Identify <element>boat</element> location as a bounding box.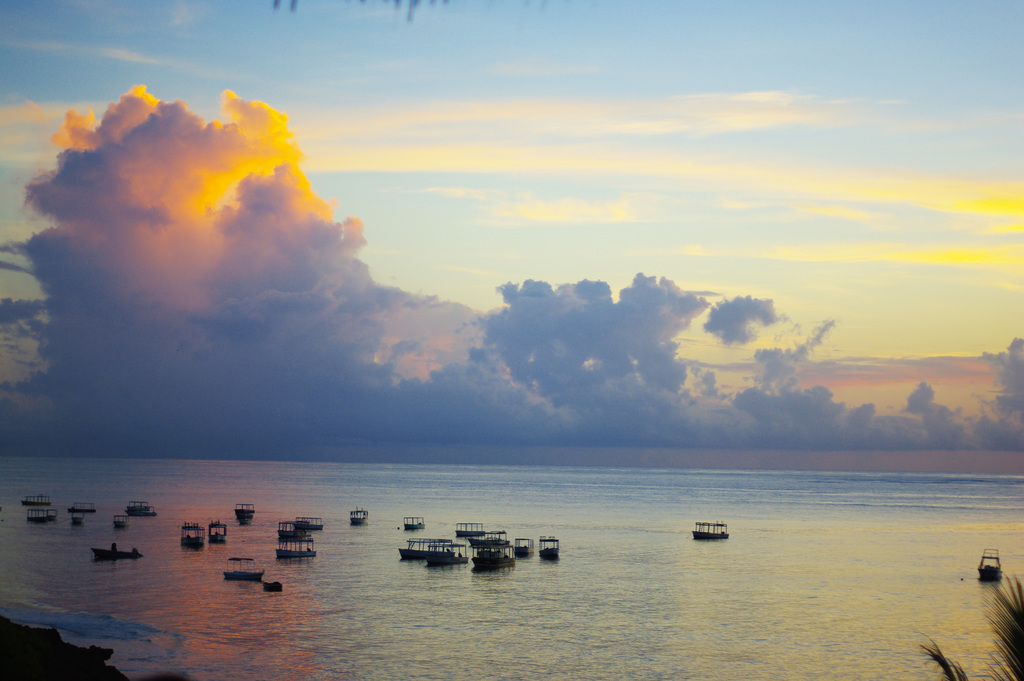
(left=401, top=514, right=426, bottom=532).
